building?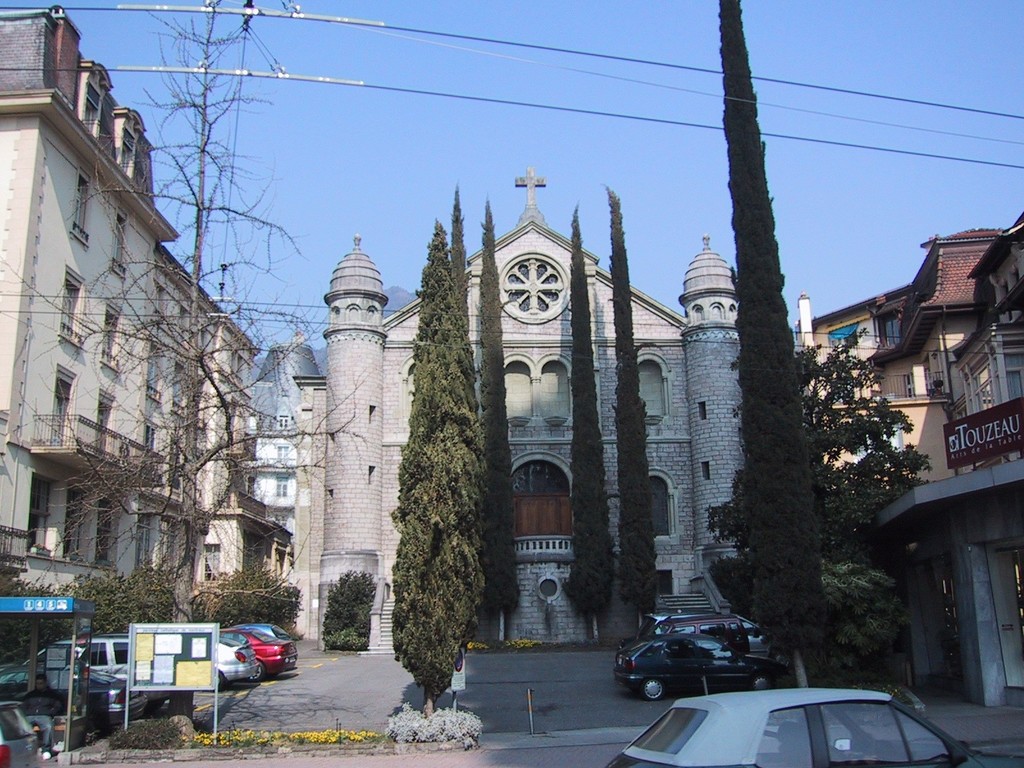
(x1=0, y1=8, x2=289, y2=755)
